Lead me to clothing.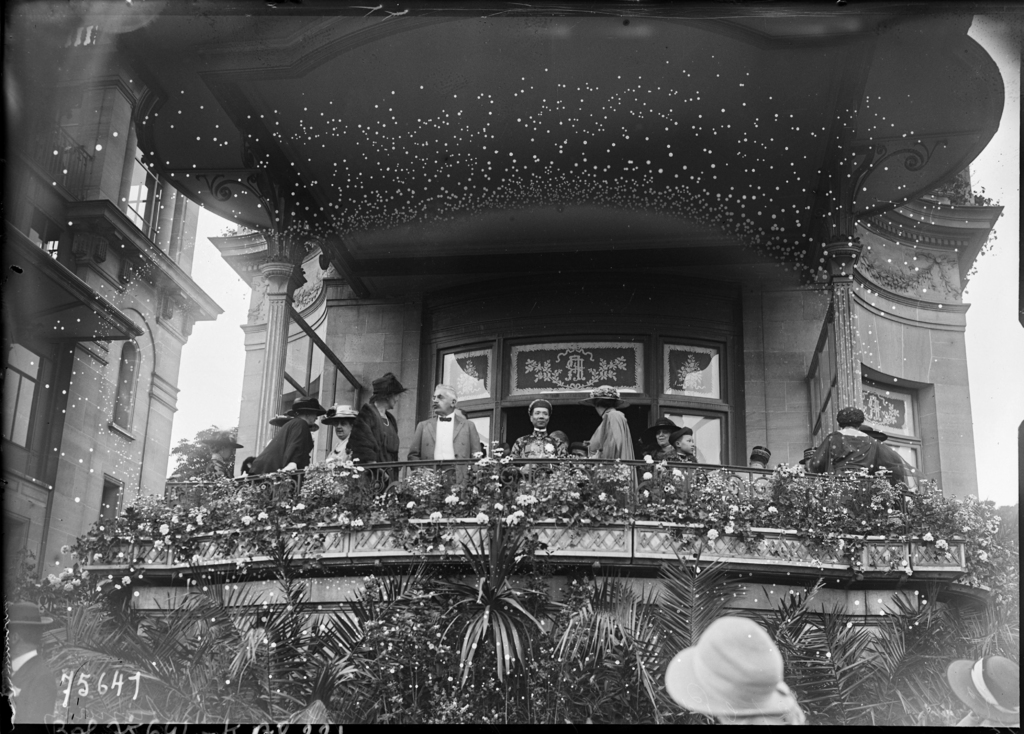
Lead to l=325, t=398, r=360, b=468.
